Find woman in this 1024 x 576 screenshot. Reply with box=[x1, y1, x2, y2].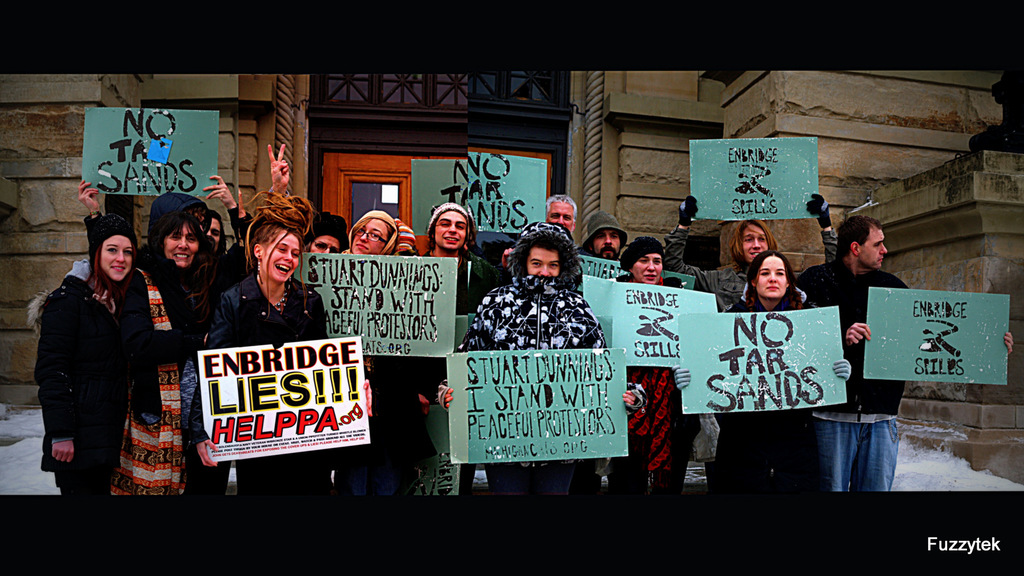
box=[189, 191, 365, 499].
